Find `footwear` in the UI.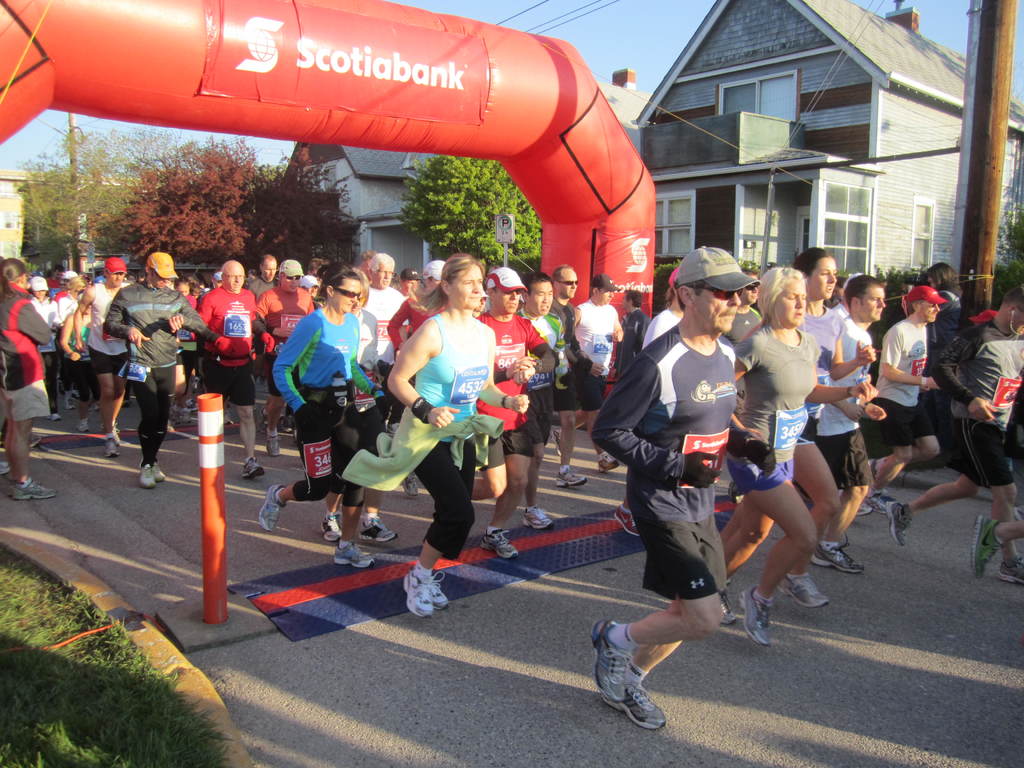
UI element at 108/426/123/454.
